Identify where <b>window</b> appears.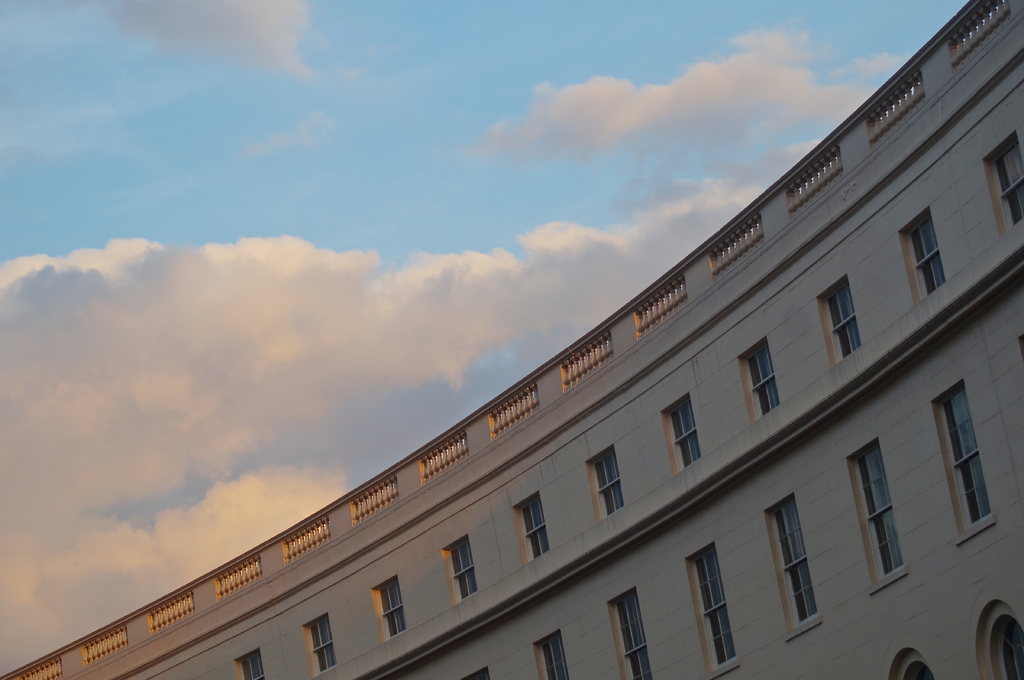
Appears at <box>376,573,403,642</box>.
